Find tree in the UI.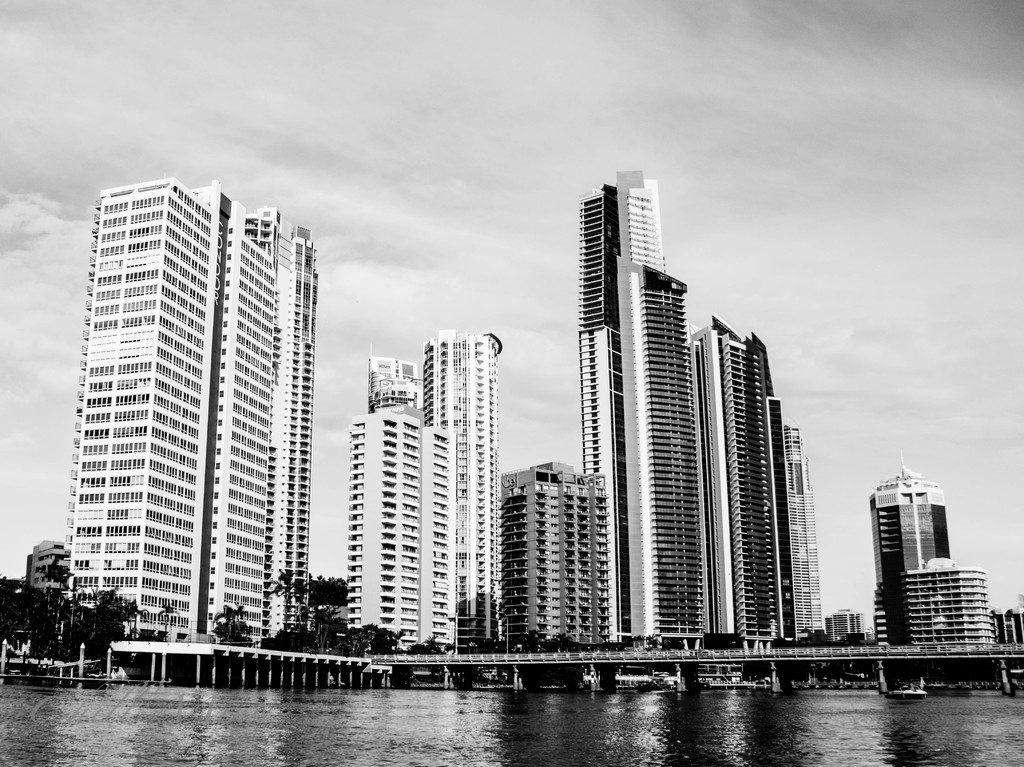
UI element at select_region(408, 636, 447, 654).
